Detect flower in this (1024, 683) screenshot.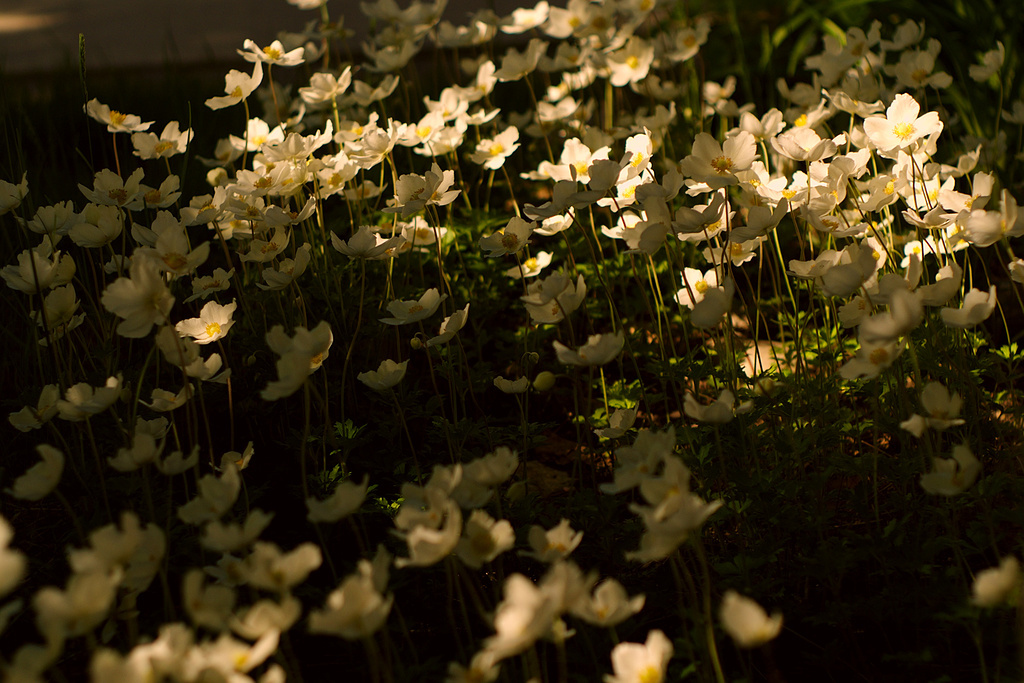
Detection: 166/292/231/361.
